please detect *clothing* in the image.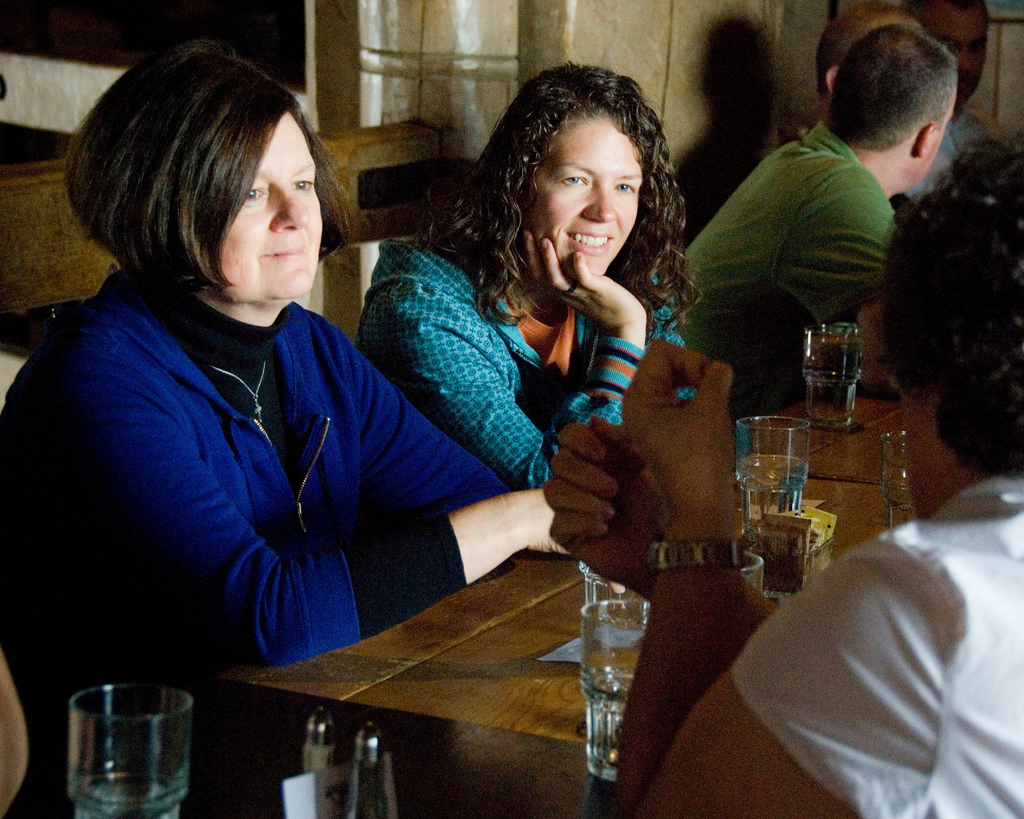
x1=29, y1=163, x2=454, y2=719.
